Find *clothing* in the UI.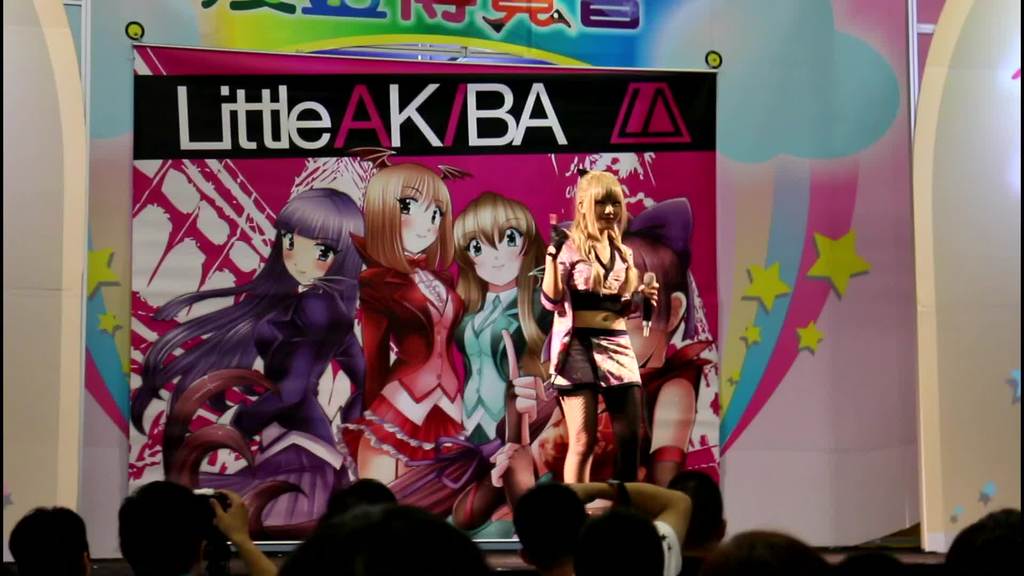
UI element at pyautogui.locateOnScreen(541, 228, 634, 387).
